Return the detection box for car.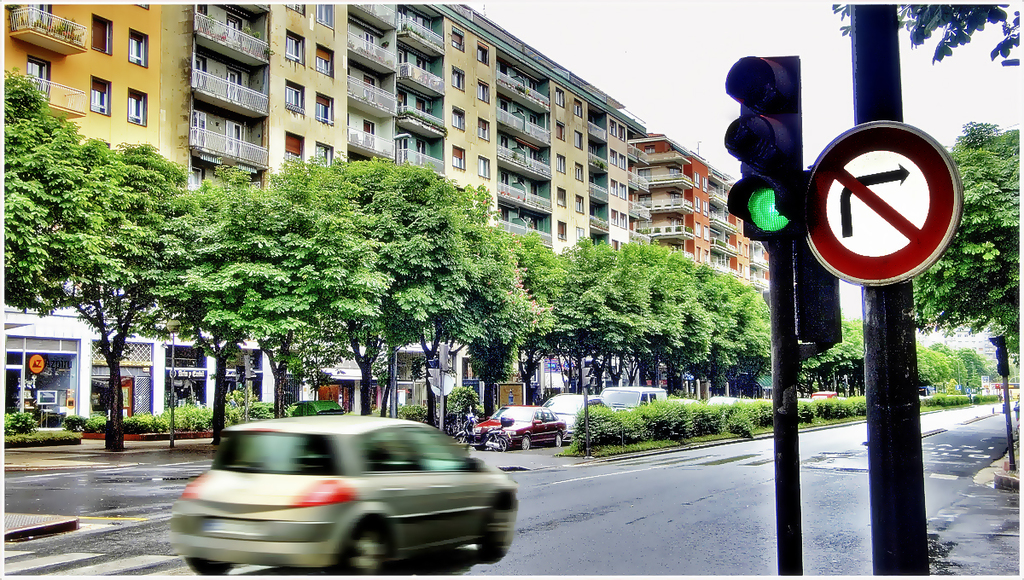
(x1=469, y1=403, x2=567, y2=450).
